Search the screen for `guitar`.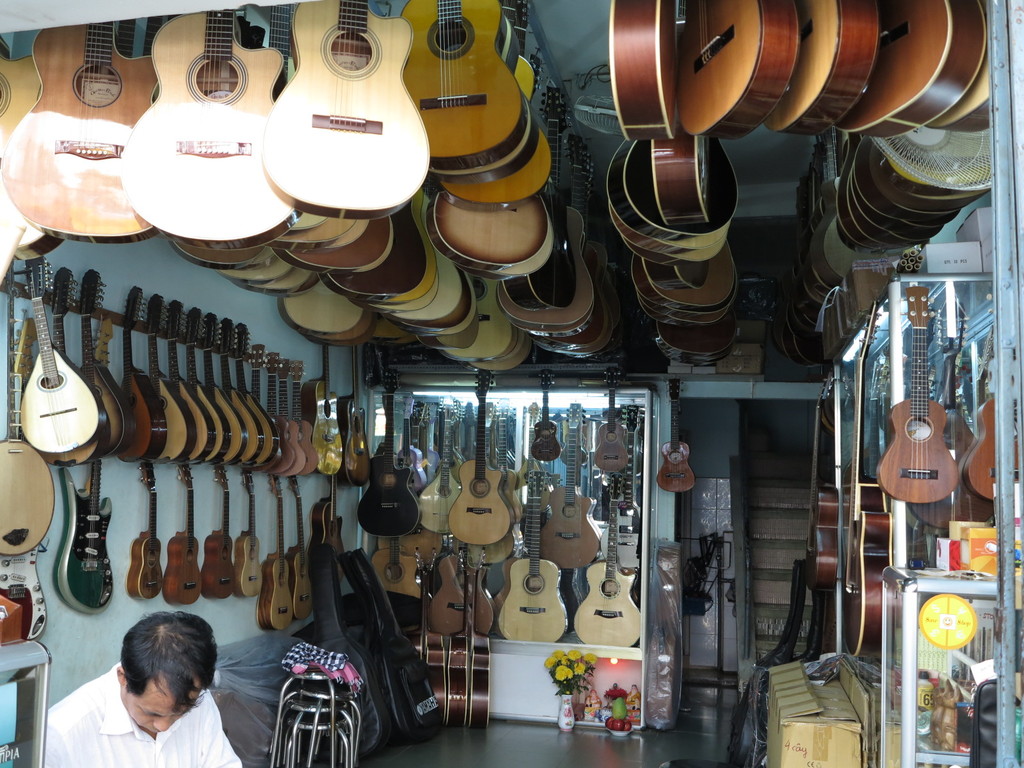
Found at 412 405 463 534.
